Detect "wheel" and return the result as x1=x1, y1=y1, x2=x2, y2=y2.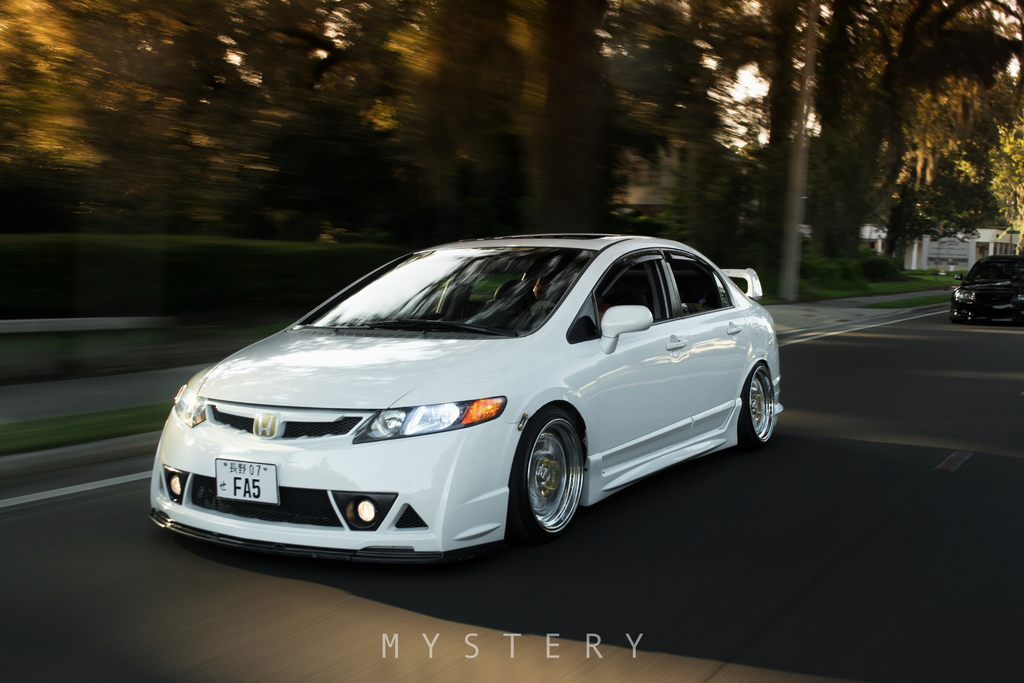
x1=513, y1=424, x2=591, y2=538.
